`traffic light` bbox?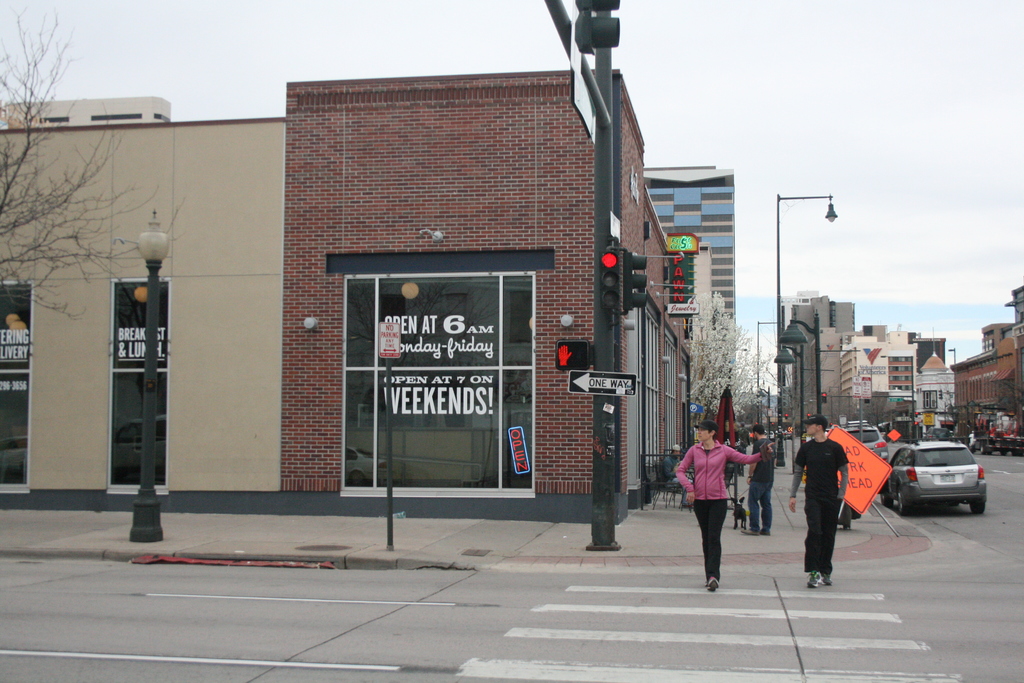
785 413 788 420
